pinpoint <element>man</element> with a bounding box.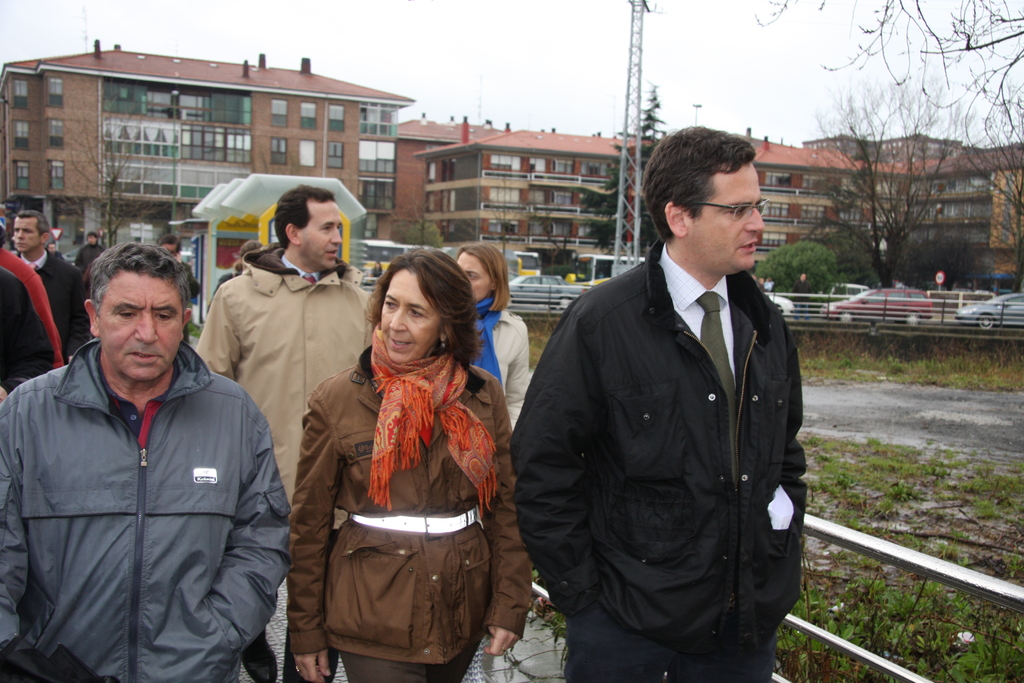
<region>190, 188, 388, 682</region>.
